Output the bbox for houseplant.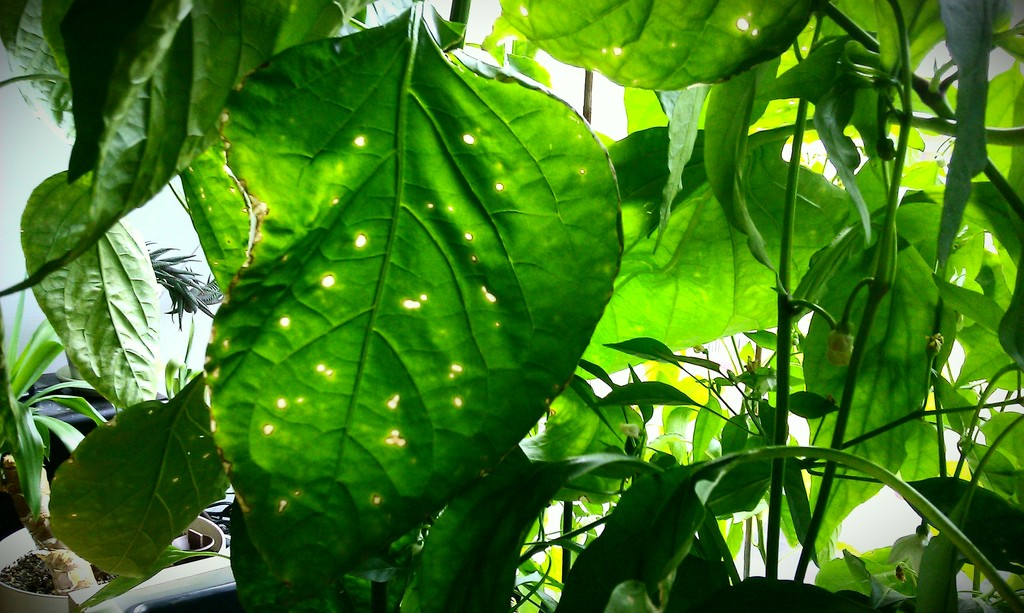
(64,542,552,612).
